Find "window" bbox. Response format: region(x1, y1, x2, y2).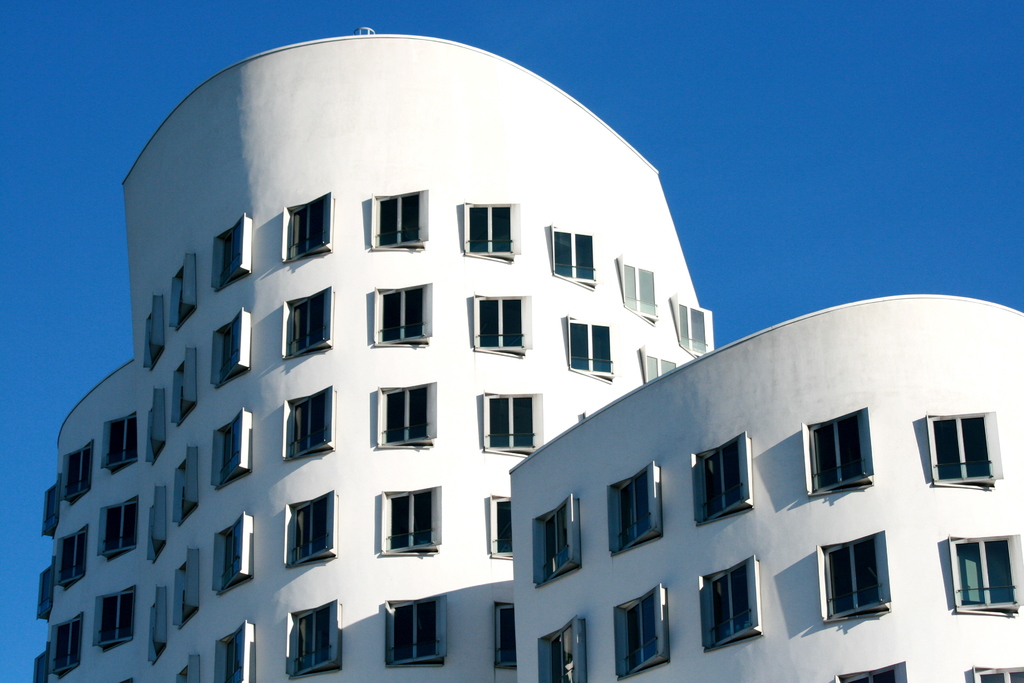
region(99, 408, 140, 471).
